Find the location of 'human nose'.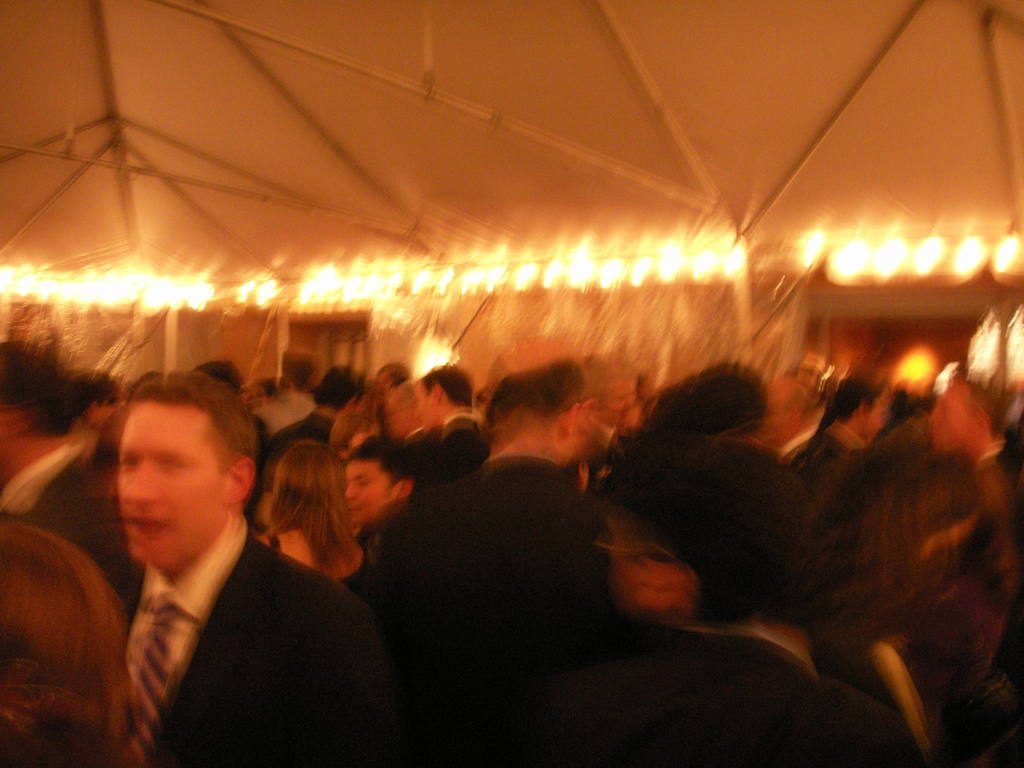
Location: select_region(117, 466, 159, 503).
